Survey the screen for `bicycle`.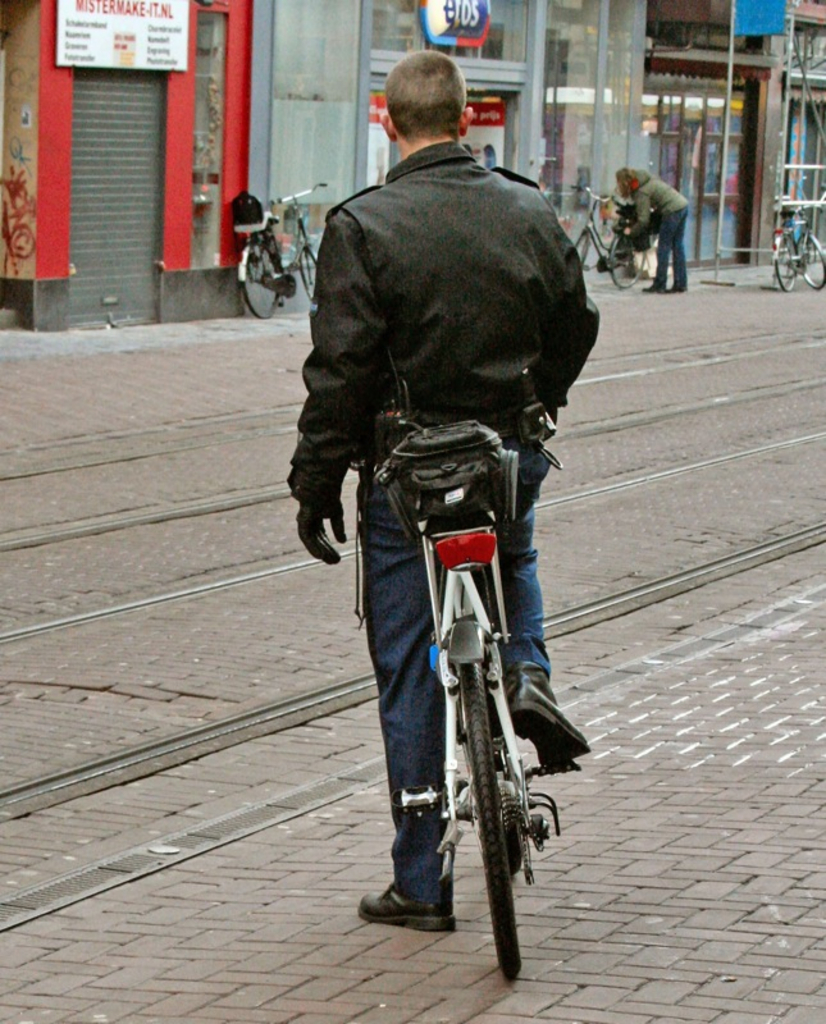
Survey found: locate(394, 415, 580, 980).
